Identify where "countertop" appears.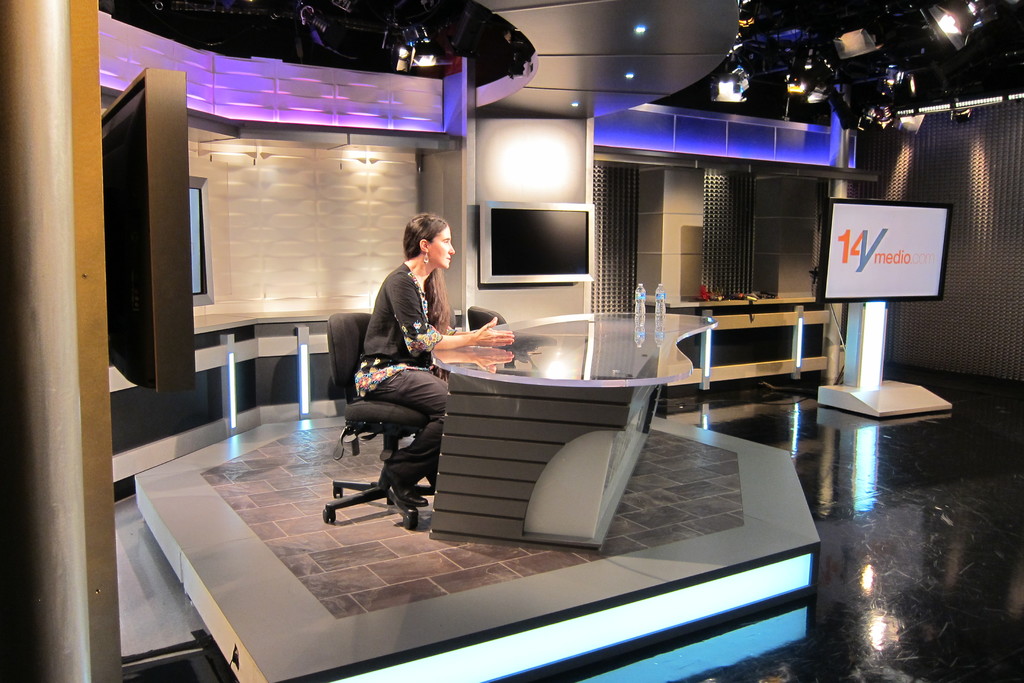
Appears at <bbox>630, 281, 830, 383</bbox>.
